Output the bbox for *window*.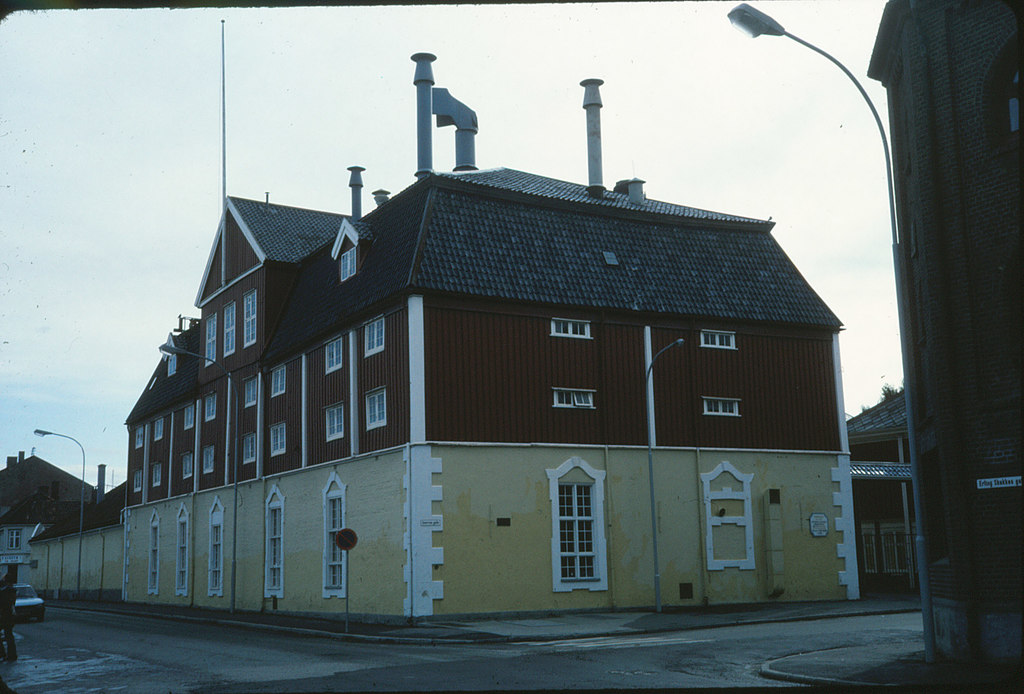
detection(243, 434, 254, 472).
